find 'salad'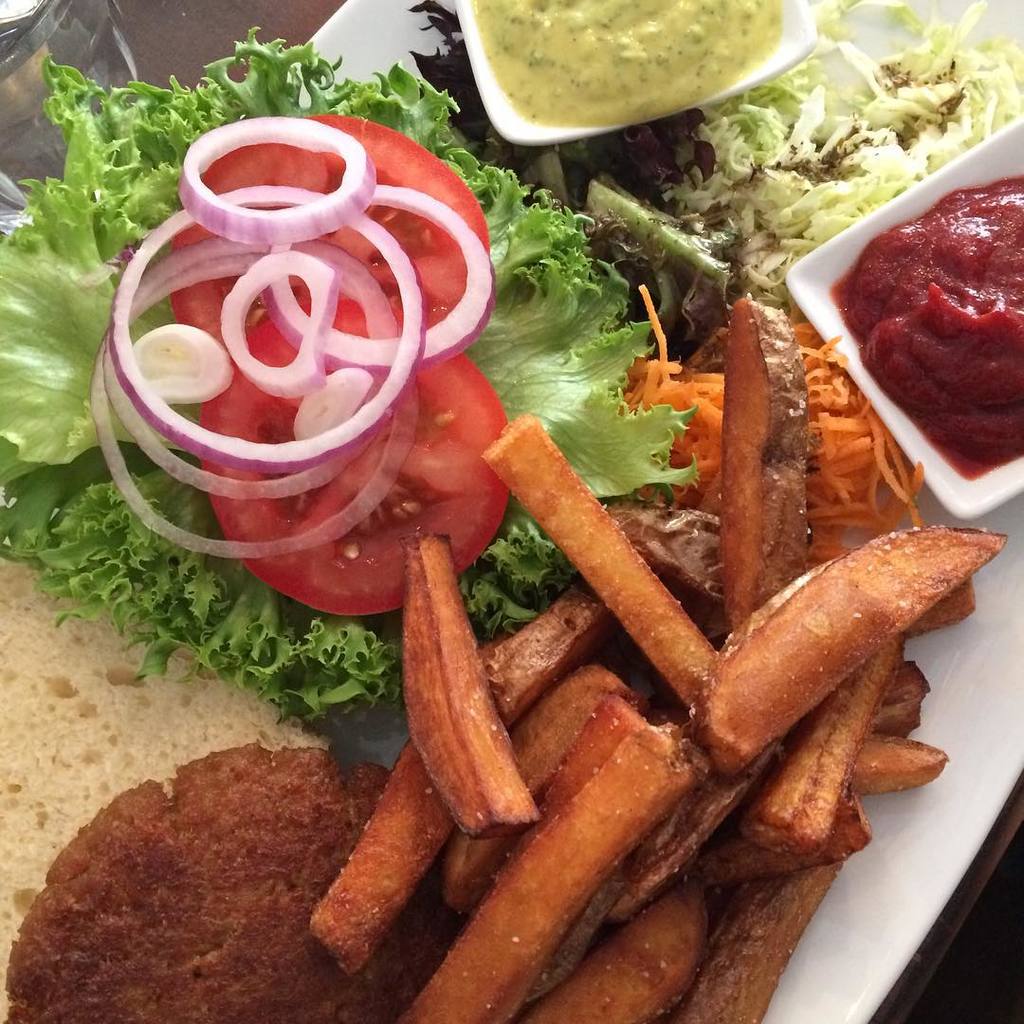
(x1=0, y1=11, x2=1023, y2=763)
